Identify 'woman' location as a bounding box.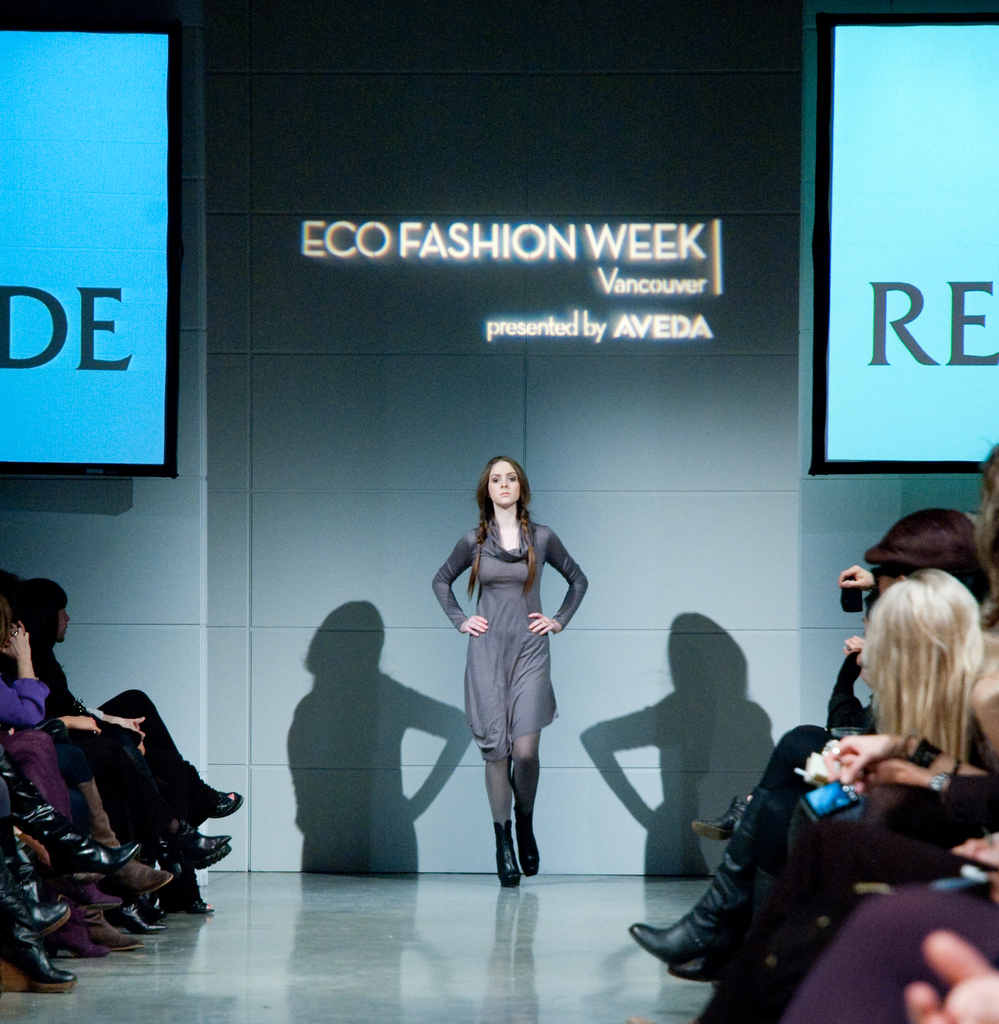
<box>435,450,592,876</box>.
